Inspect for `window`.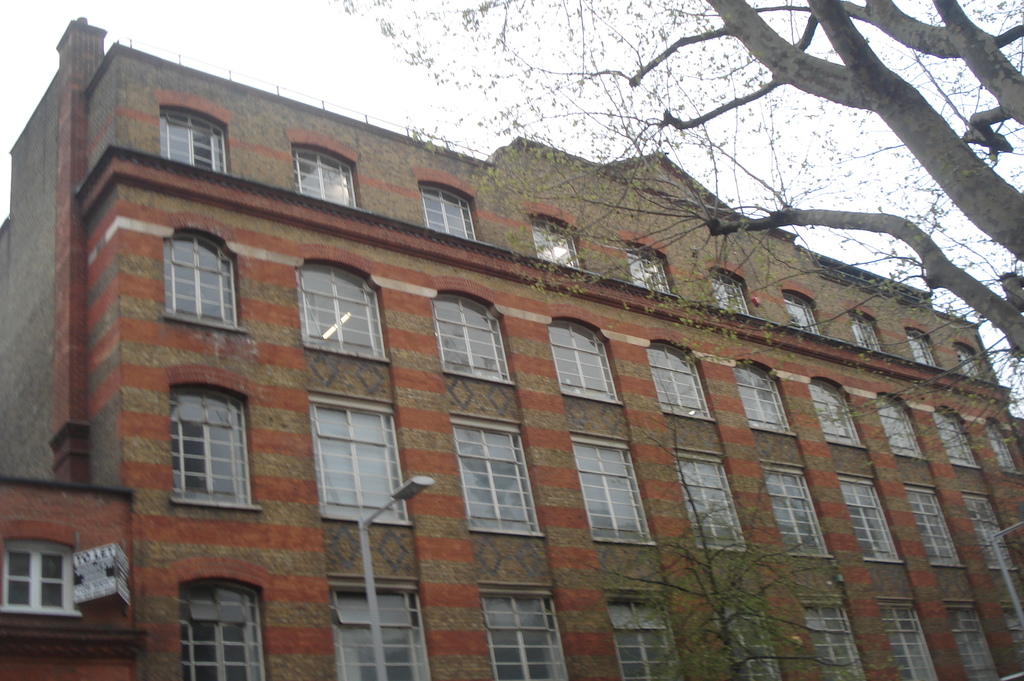
Inspection: left=175, top=580, right=271, bottom=680.
